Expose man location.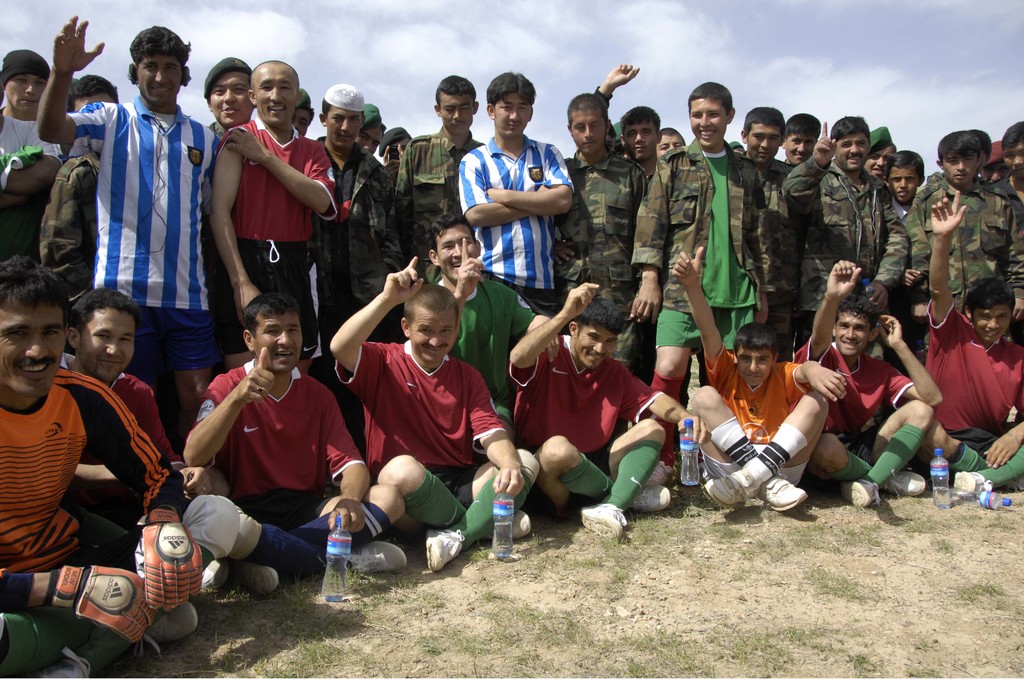
Exposed at [378,127,416,185].
